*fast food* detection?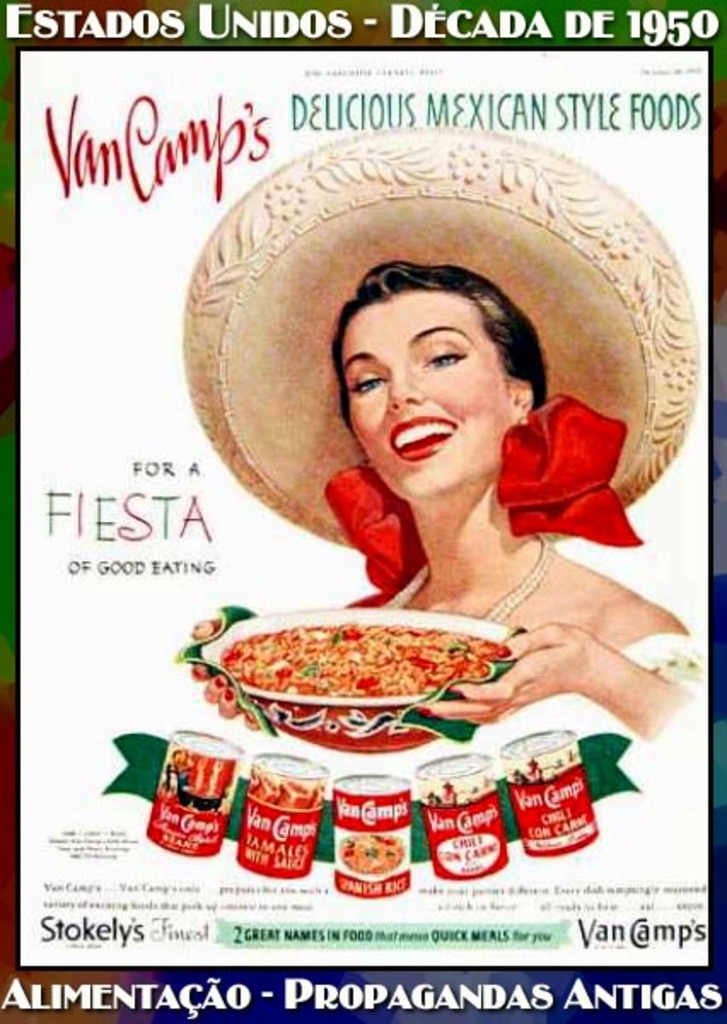
239, 592, 534, 708
